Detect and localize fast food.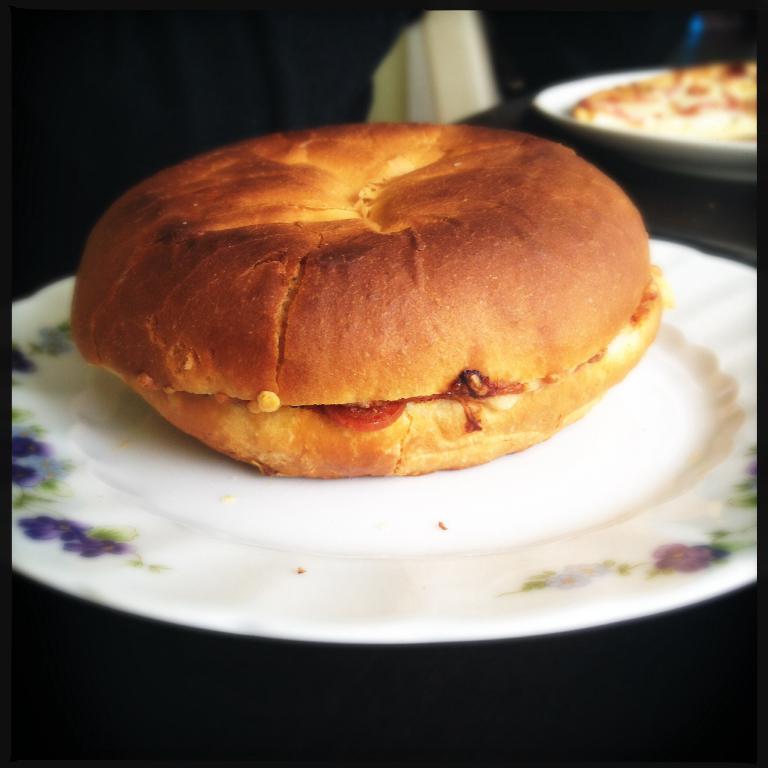
Localized at 81,120,686,483.
